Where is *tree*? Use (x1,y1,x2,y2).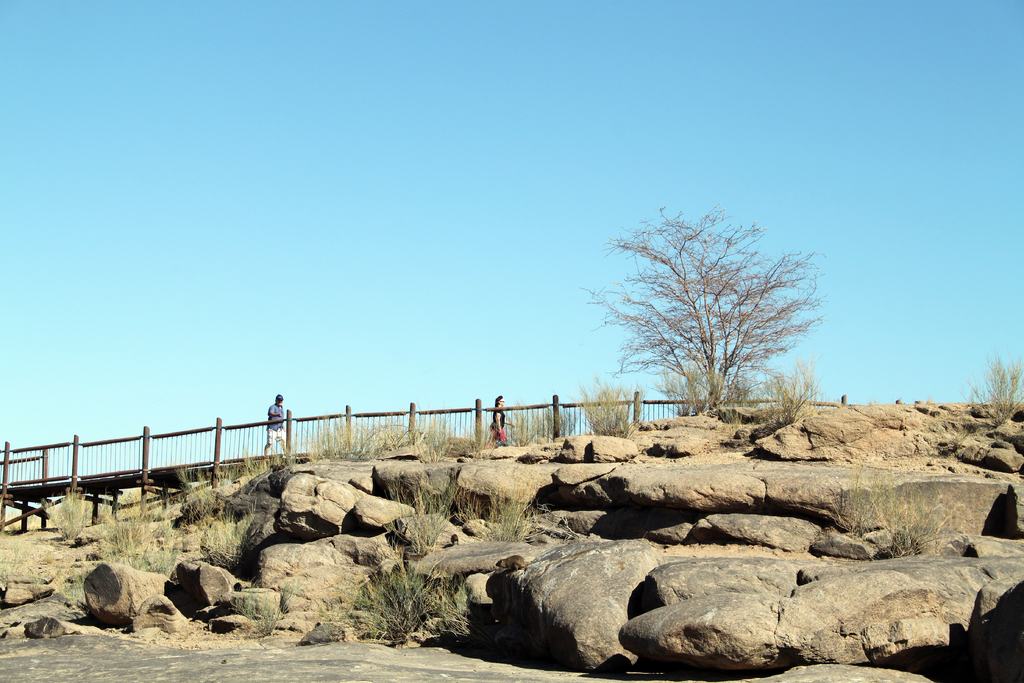
(584,197,826,443).
